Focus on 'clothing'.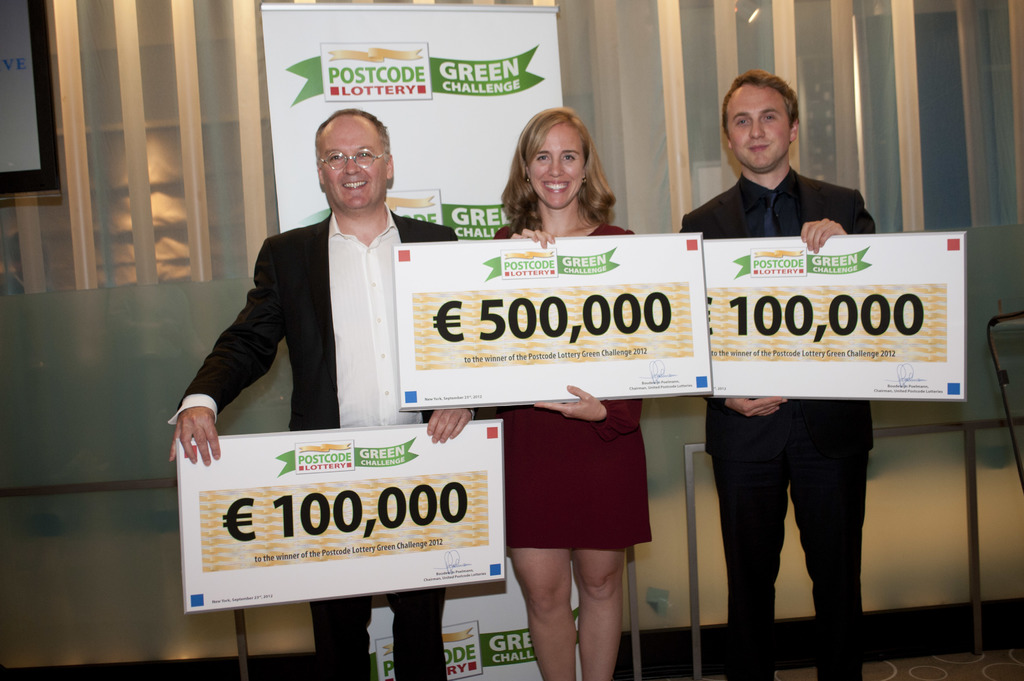
Focused at crop(673, 166, 880, 680).
